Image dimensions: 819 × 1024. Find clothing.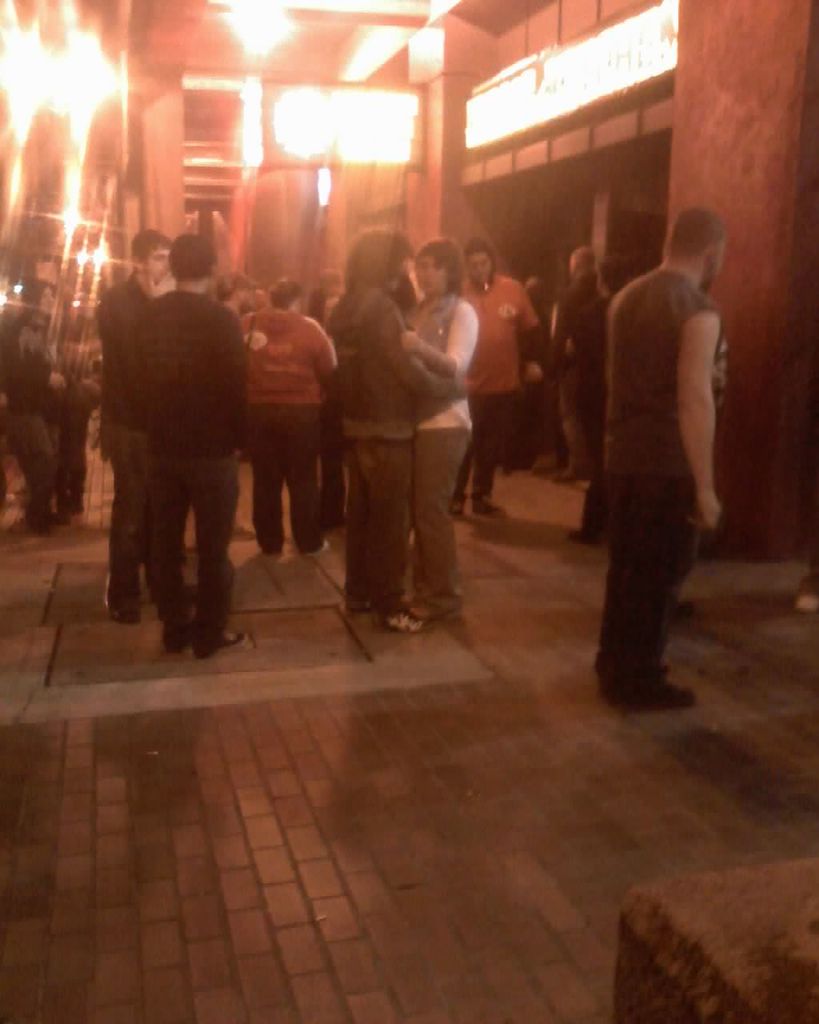
<box>96,272,154,596</box>.
